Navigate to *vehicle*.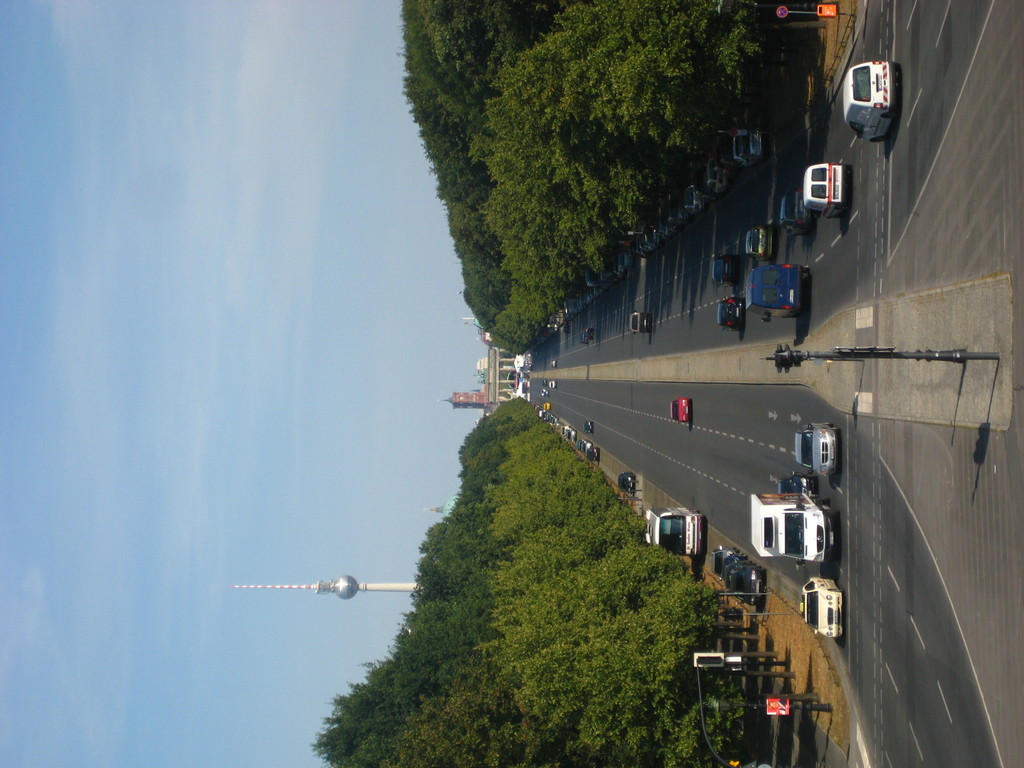
Navigation target: 644:506:701:557.
